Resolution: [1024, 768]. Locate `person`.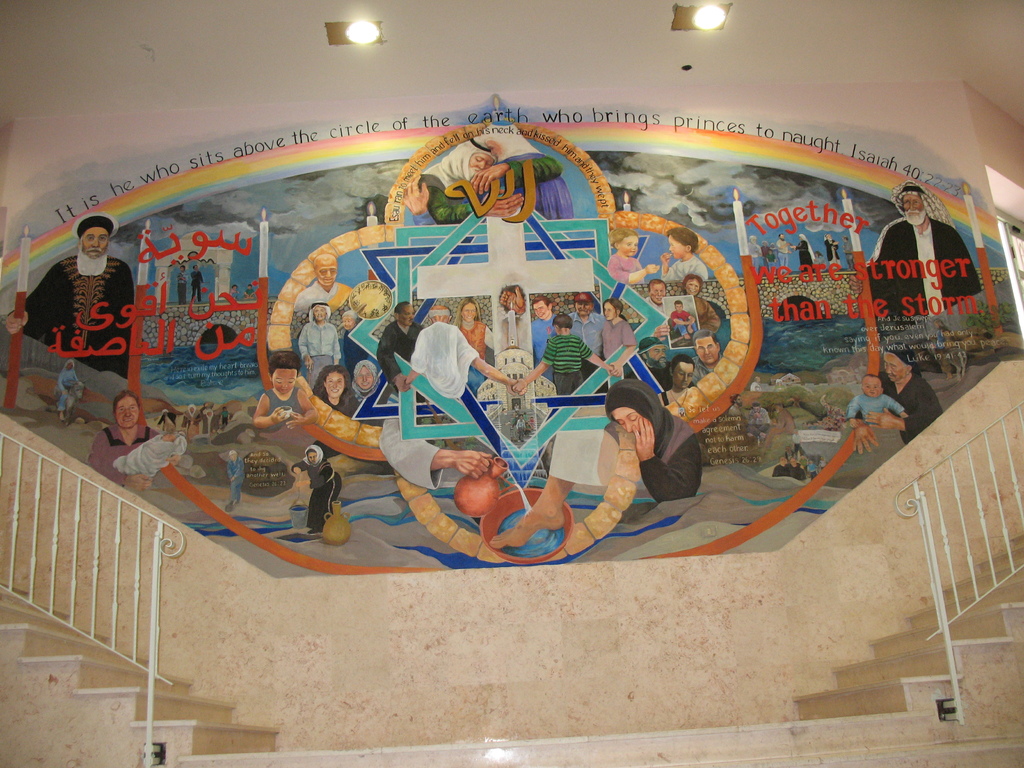
655:352:703:406.
